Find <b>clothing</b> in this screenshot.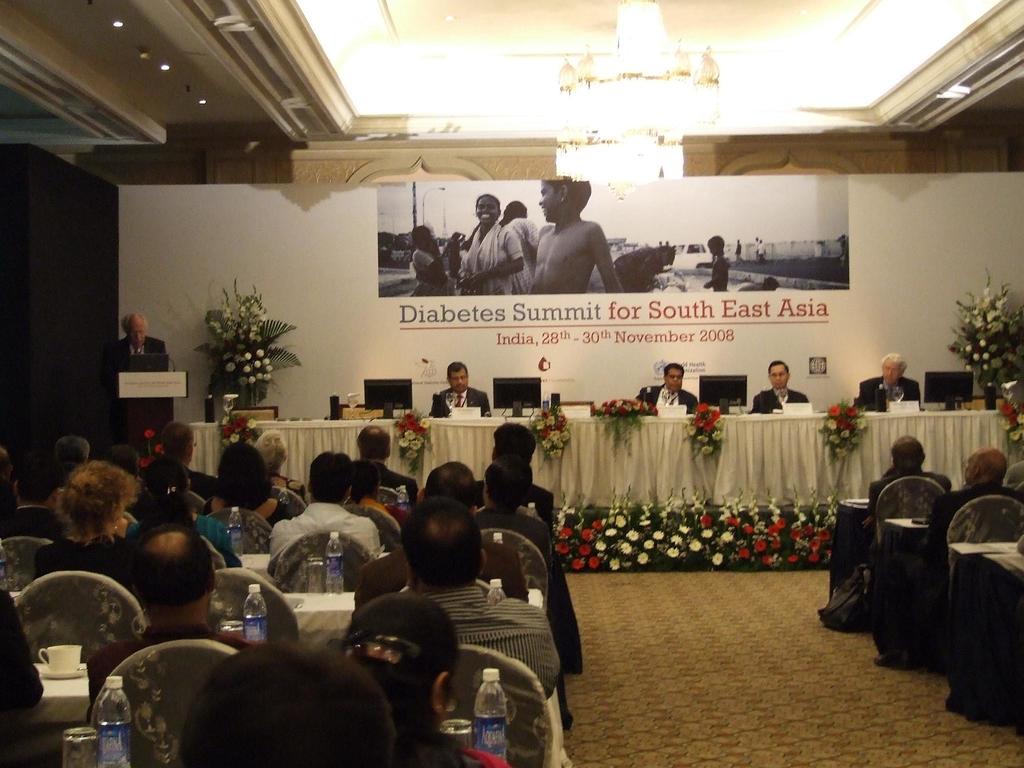
The bounding box for <b>clothing</b> is box=[636, 384, 696, 419].
